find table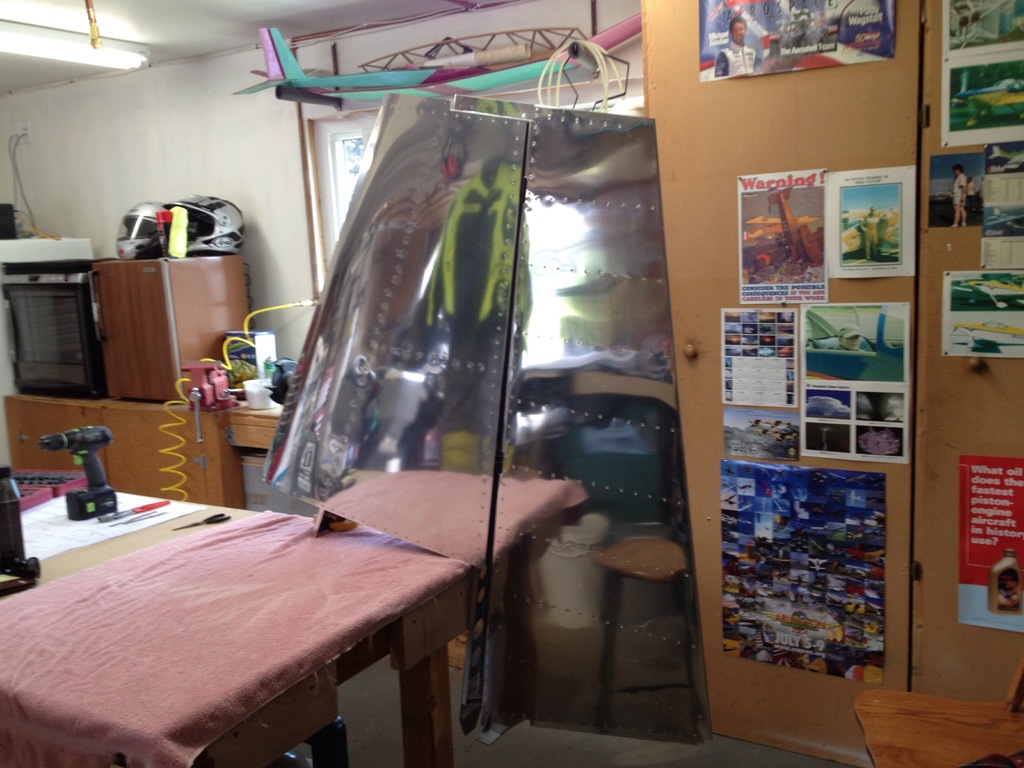
locate(0, 394, 248, 507)
